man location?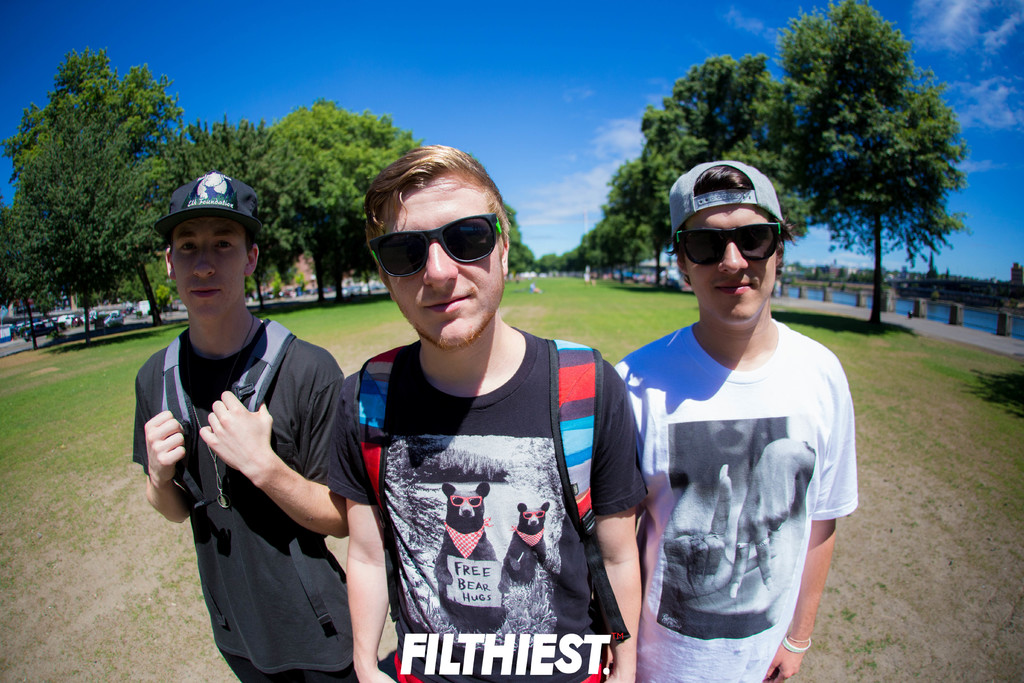
321,119,653,682
